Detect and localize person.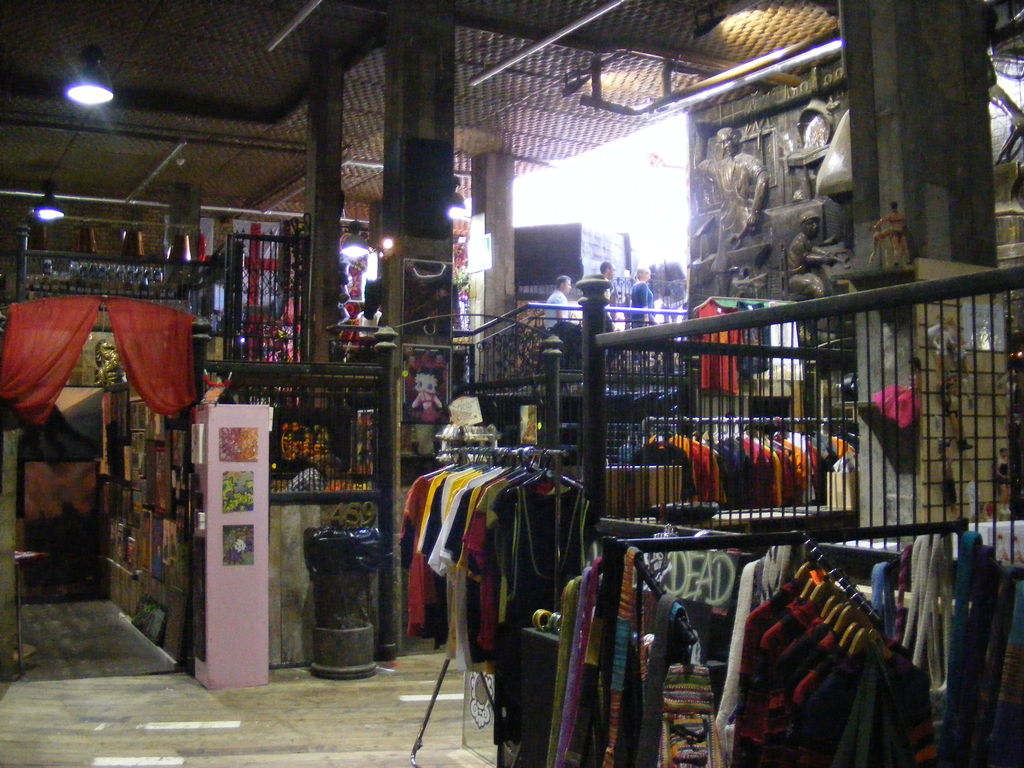
Localized at BBox(871, 202, 911, 265).
